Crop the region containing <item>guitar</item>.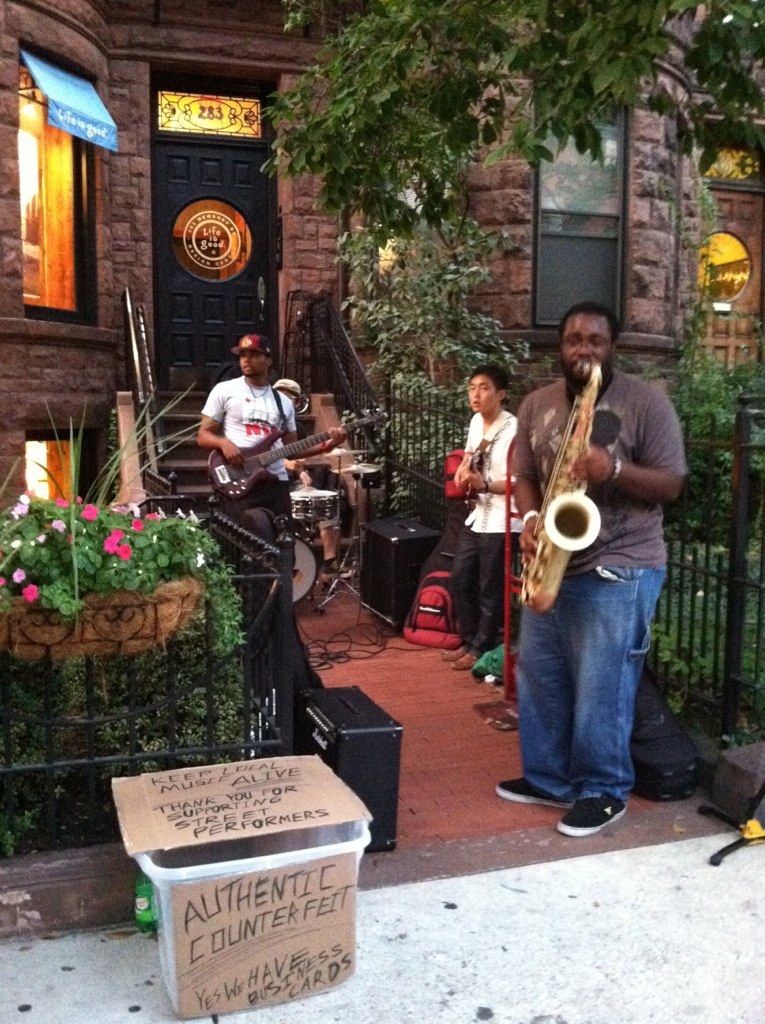
Crop region: (x1=445, y1=430, x2=479, y2=494).
